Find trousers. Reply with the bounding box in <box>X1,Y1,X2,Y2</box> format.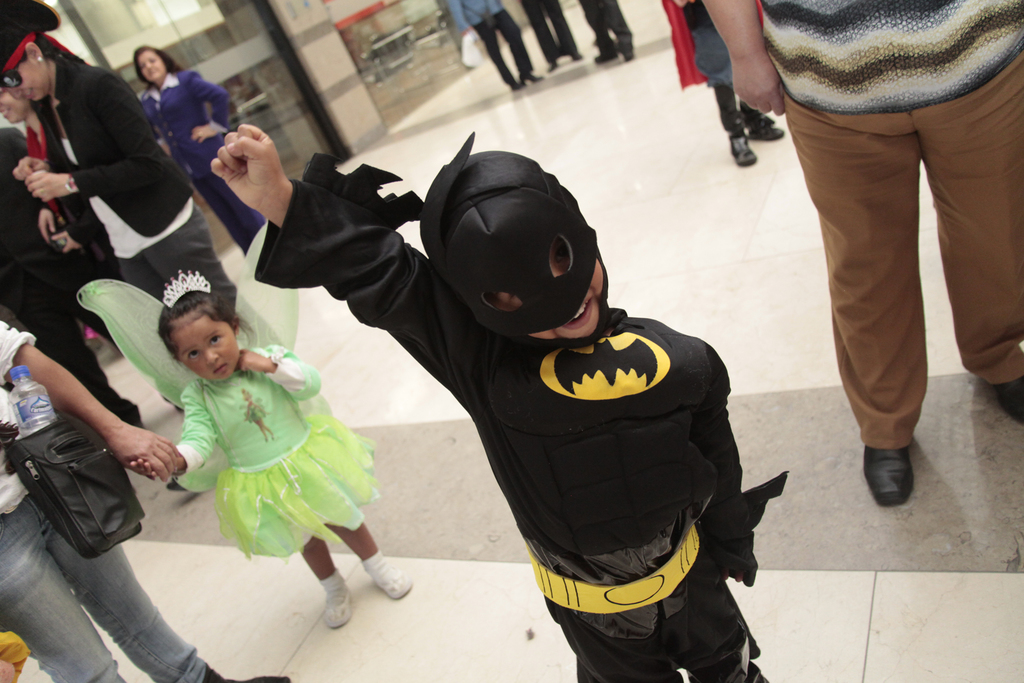
<box>473,8,536,85</box>.
